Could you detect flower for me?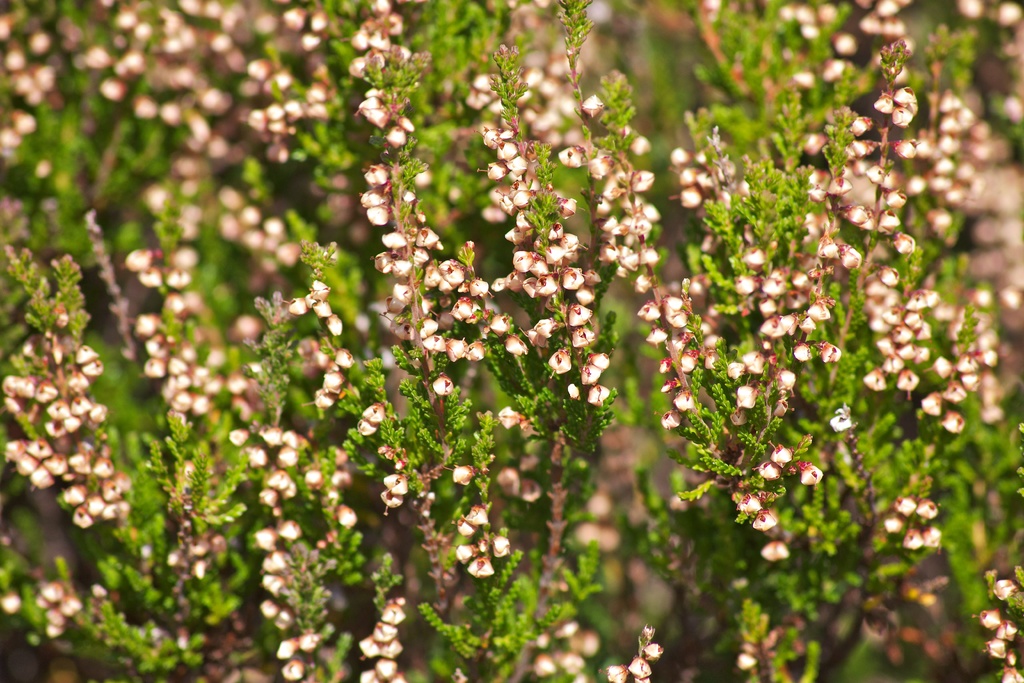
Detection result: Rect(424, 373, 449, 391).
